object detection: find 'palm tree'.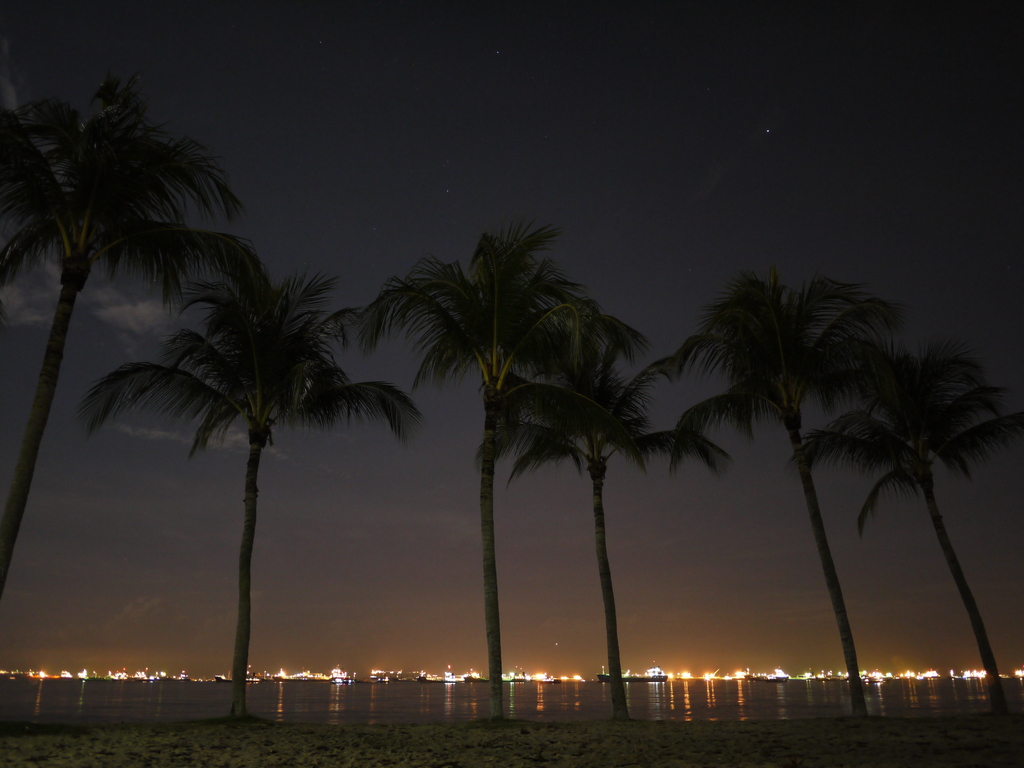
120:275:401:668.
